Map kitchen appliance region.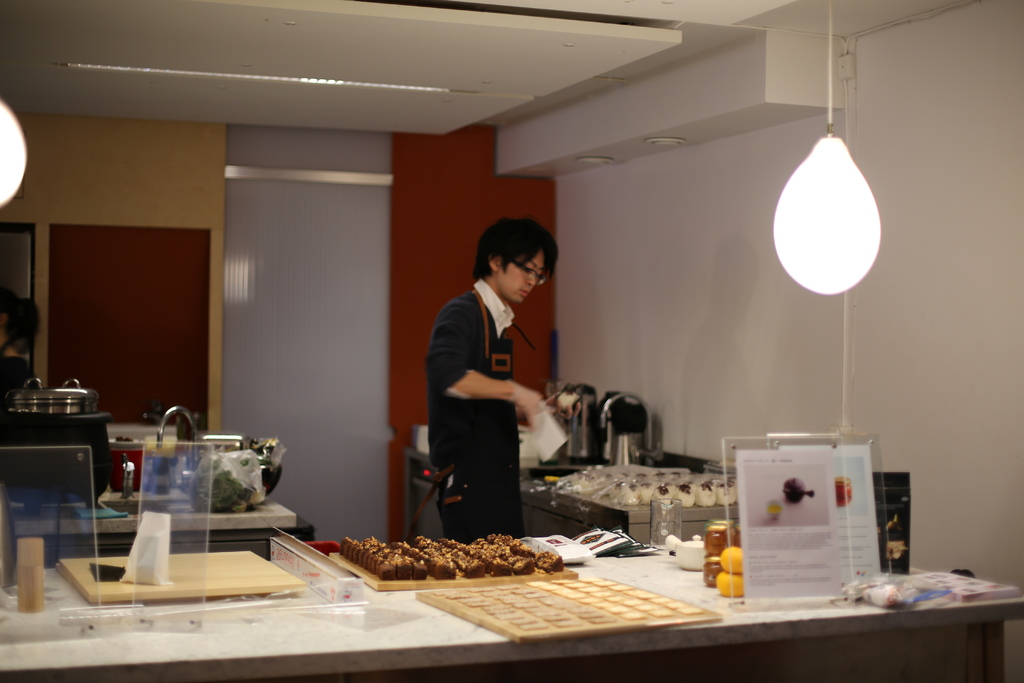
Mapped to detection(166, 431, 279, 504).
